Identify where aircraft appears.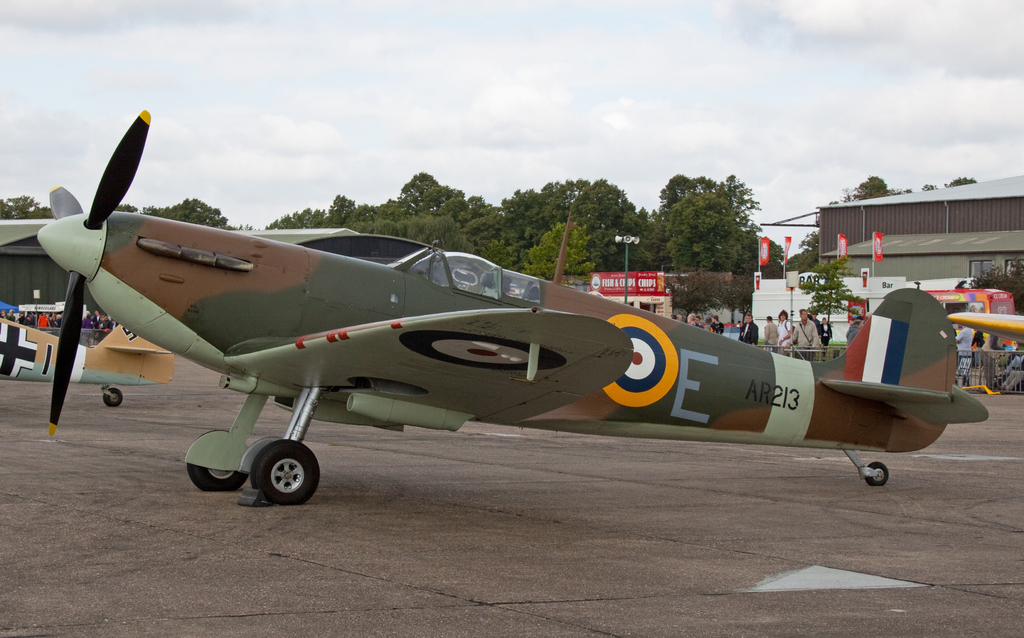
Appears at pyautogui.locateOnScreen(47, 119, 988, 510).
